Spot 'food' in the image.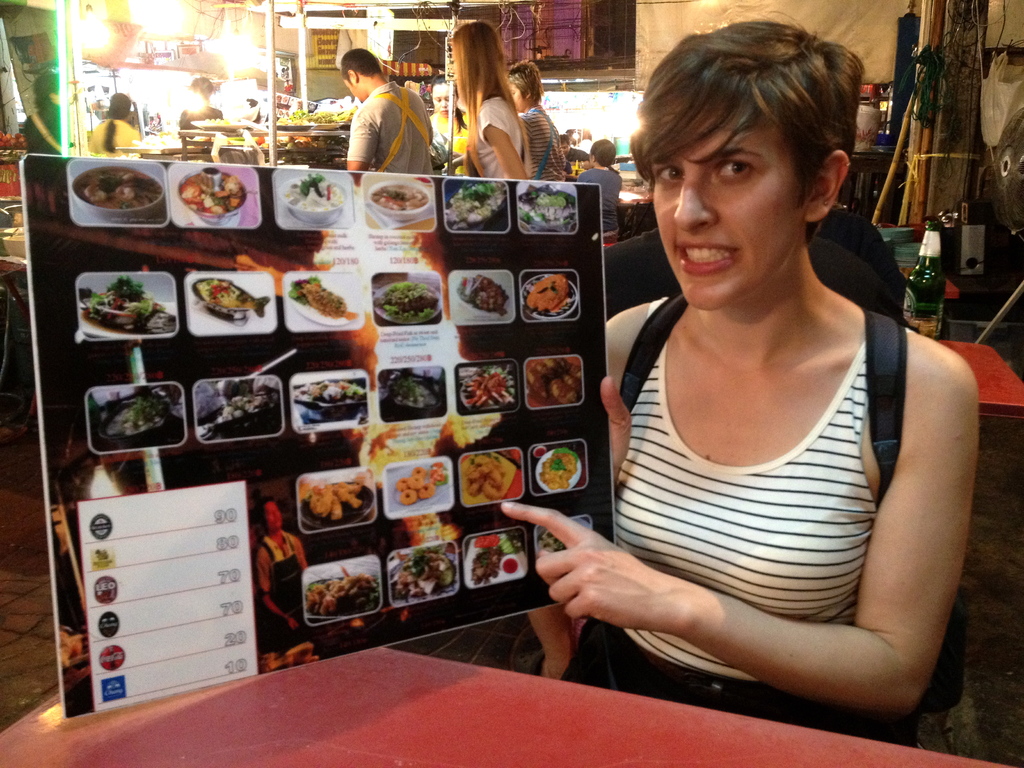
'food' found at l=195, t=379, r=280, b=424.
